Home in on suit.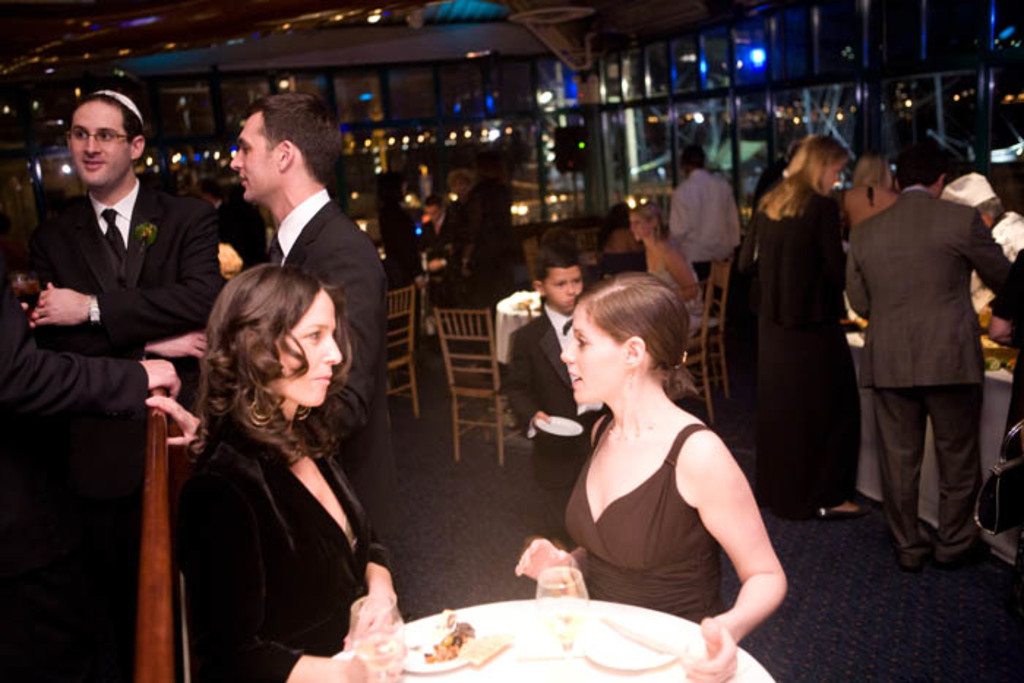
Homed in at left=841, top=189, right=1020, bottom=562.
